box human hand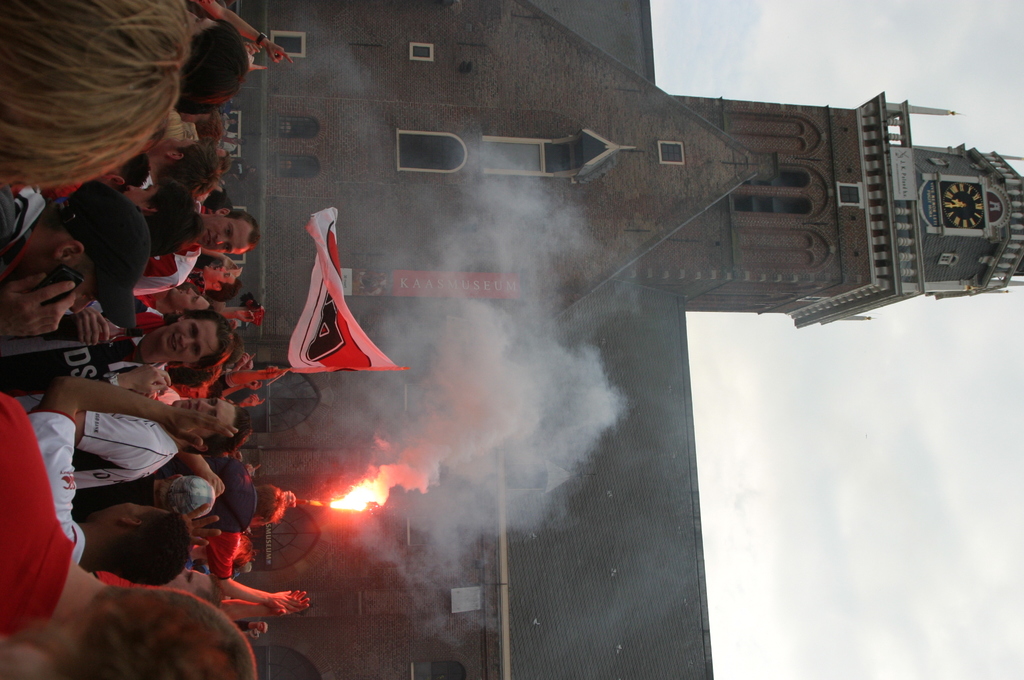
crop(241, 393, 268, 409)
